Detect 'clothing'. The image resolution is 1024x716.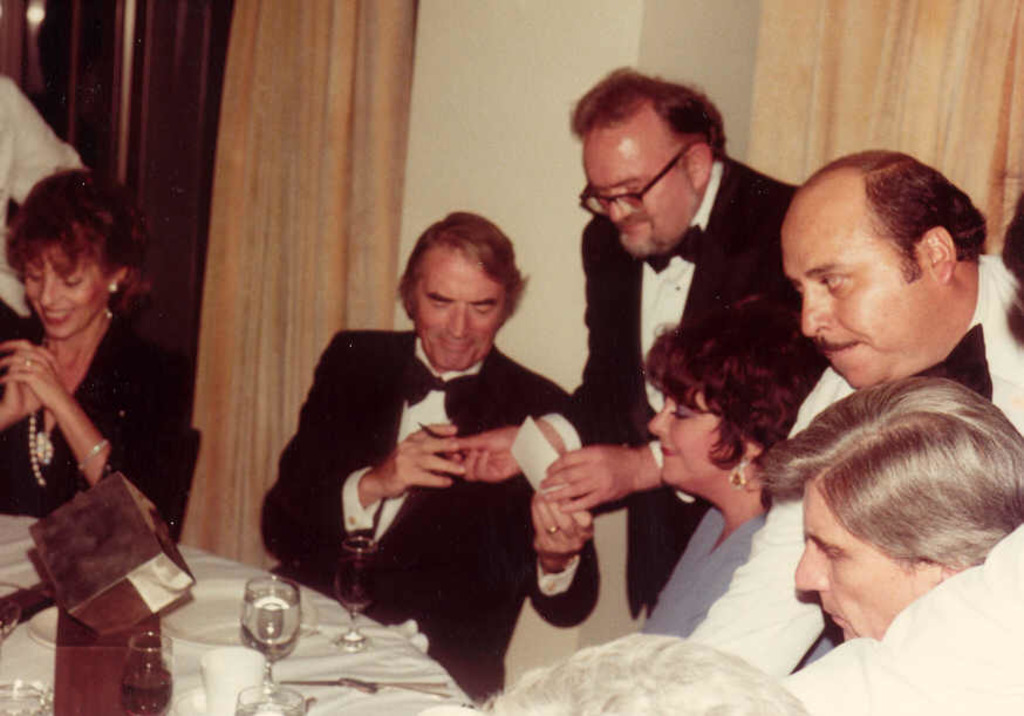
<region>0, 302, 194, 516</region>.
